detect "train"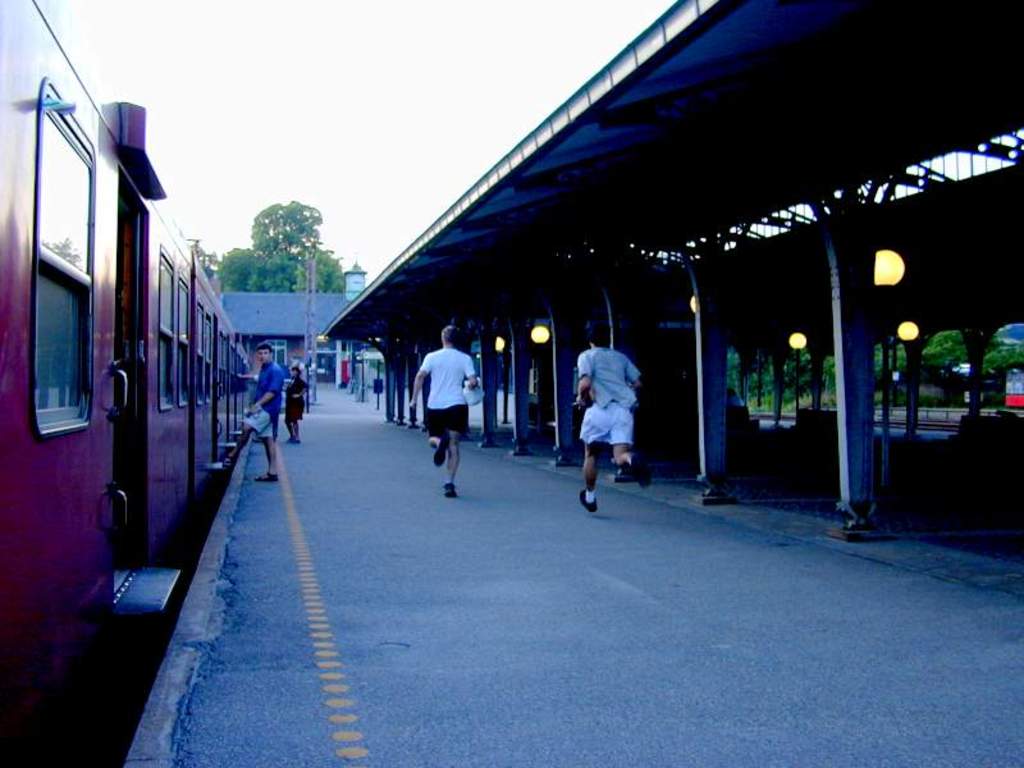
{"x1": 0, "y1": 0, "x2": 255, "y2": 763}
